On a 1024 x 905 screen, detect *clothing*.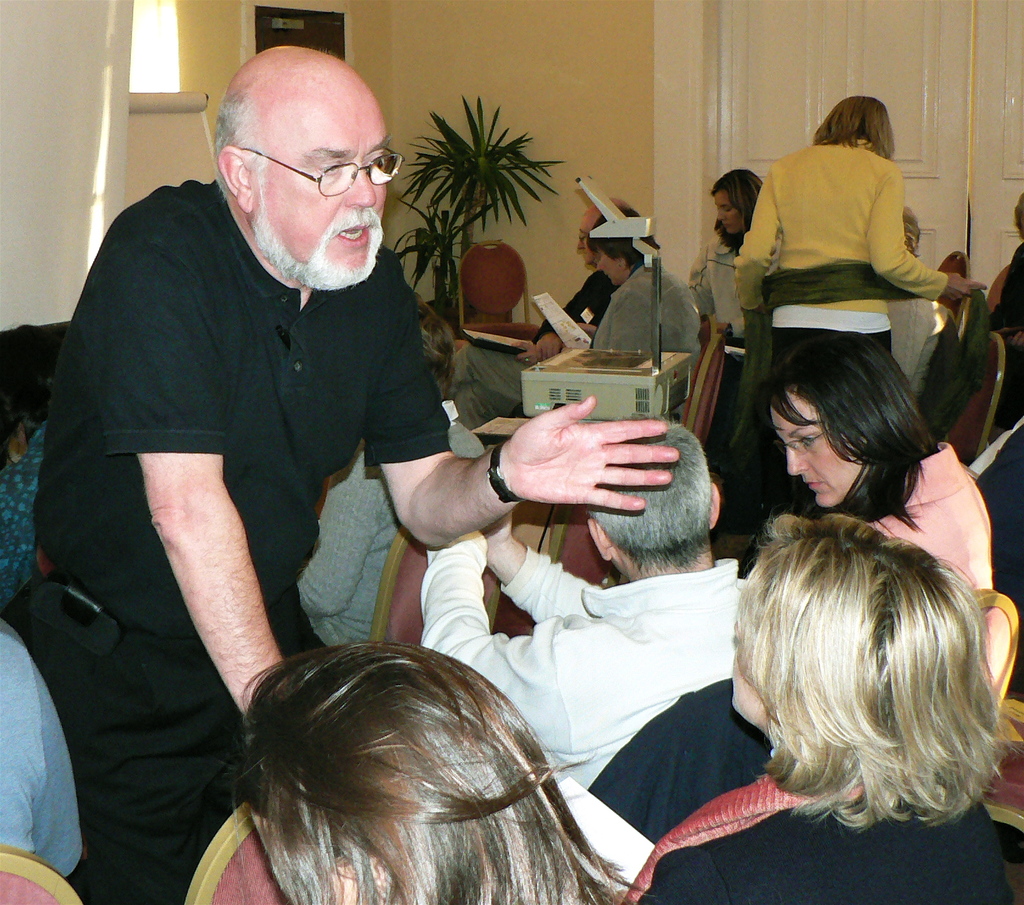
<box>860,450,998,601</box>.
